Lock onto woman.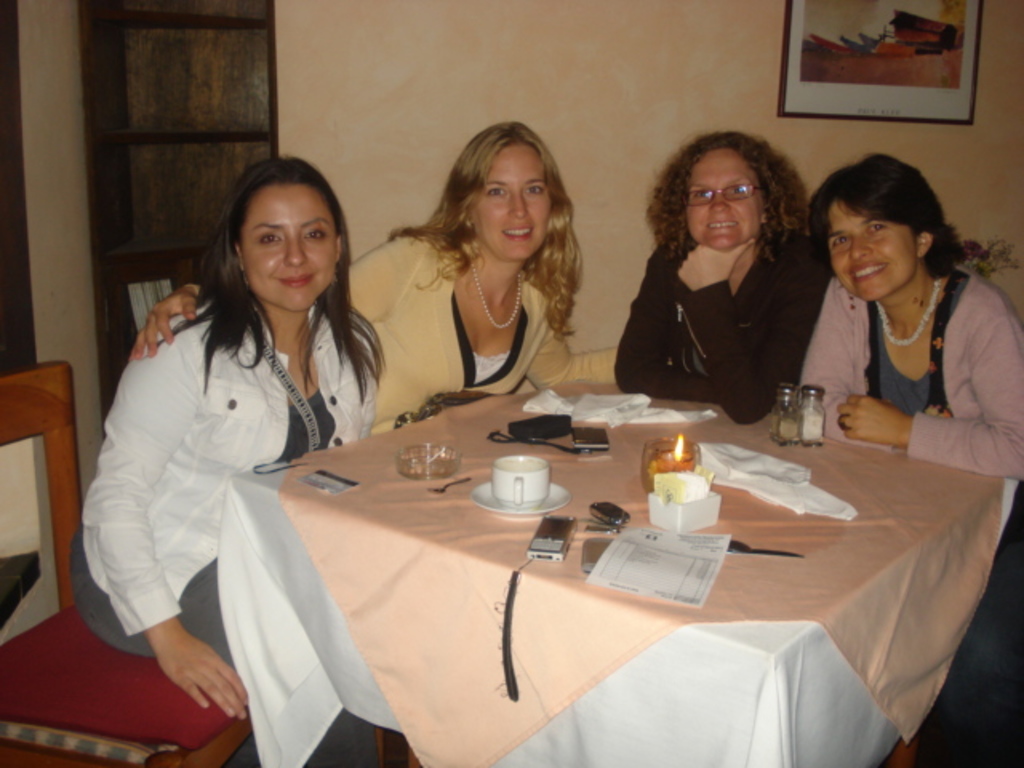
Locked: l=792, t=150, r=1021, b=766.
